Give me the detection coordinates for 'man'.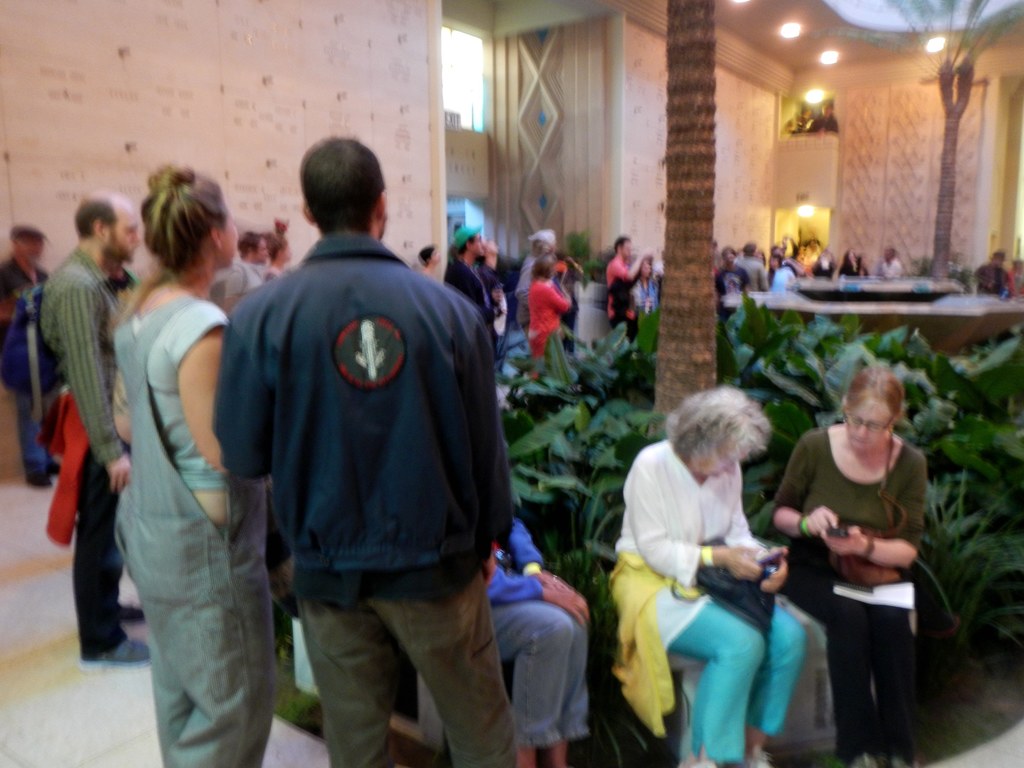
x1=603, y1=233, x2=641, y2=345.
